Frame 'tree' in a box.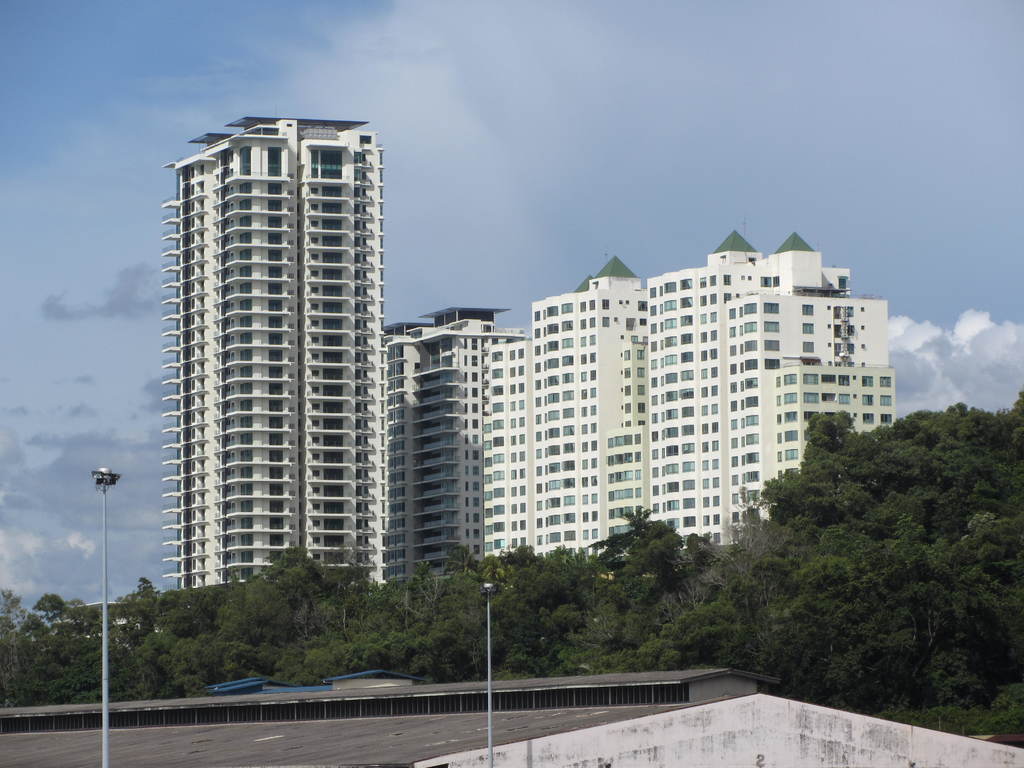
left=411, top=537, right=586, bottom=682.
